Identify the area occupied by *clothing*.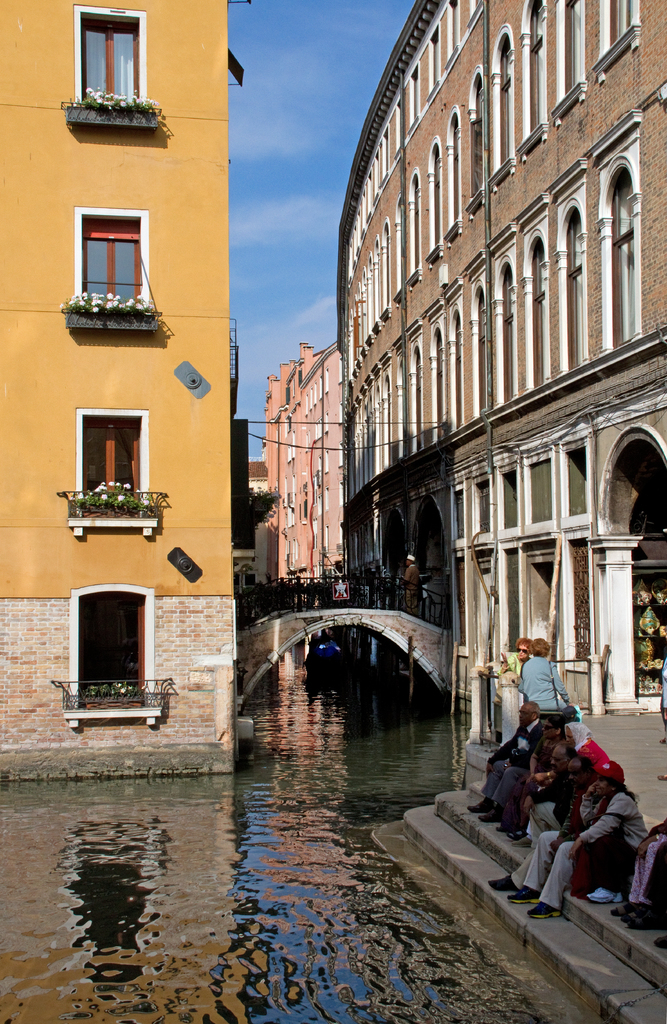
Area: [628,824,666,899].
